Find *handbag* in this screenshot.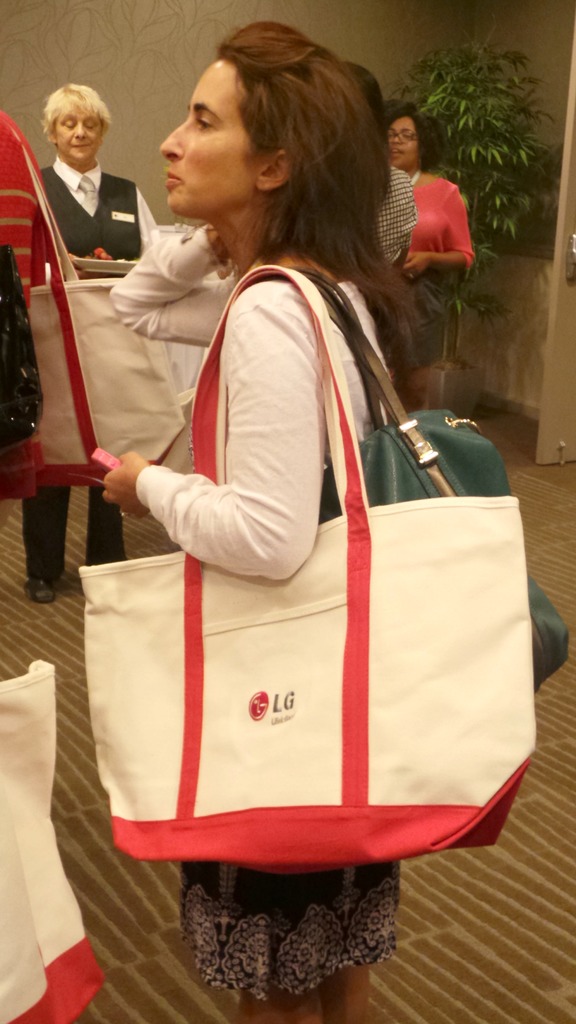
The bounding box for *handbag* is bbox=(77, 264, 541, 872).
